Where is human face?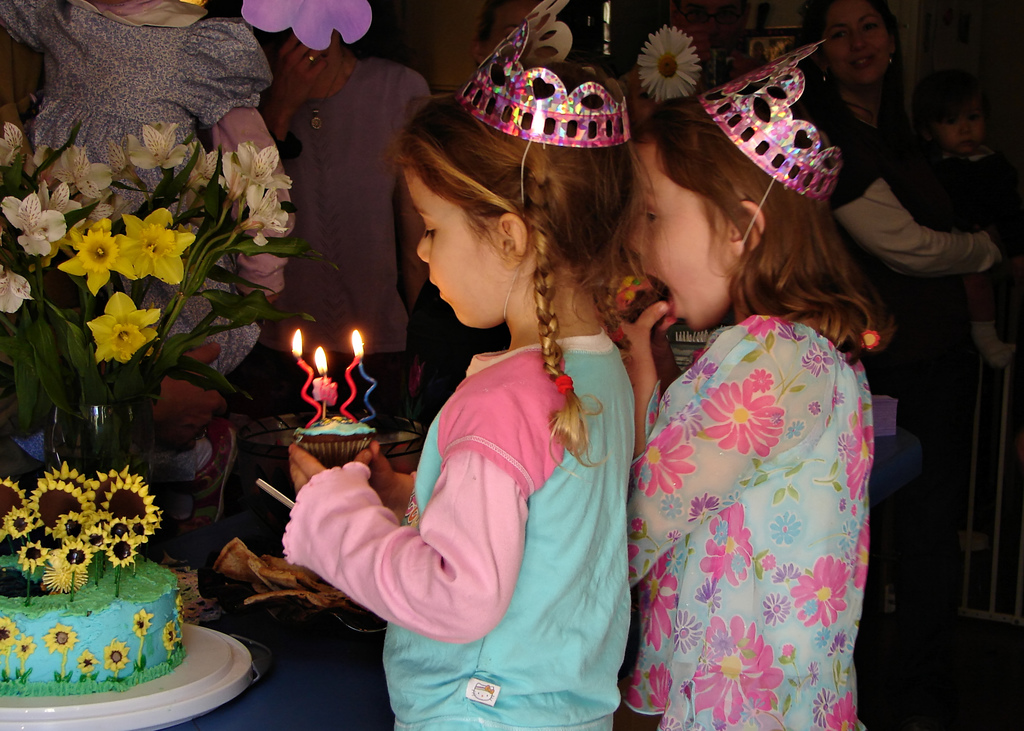
locate(933, 99, 983, 154).
